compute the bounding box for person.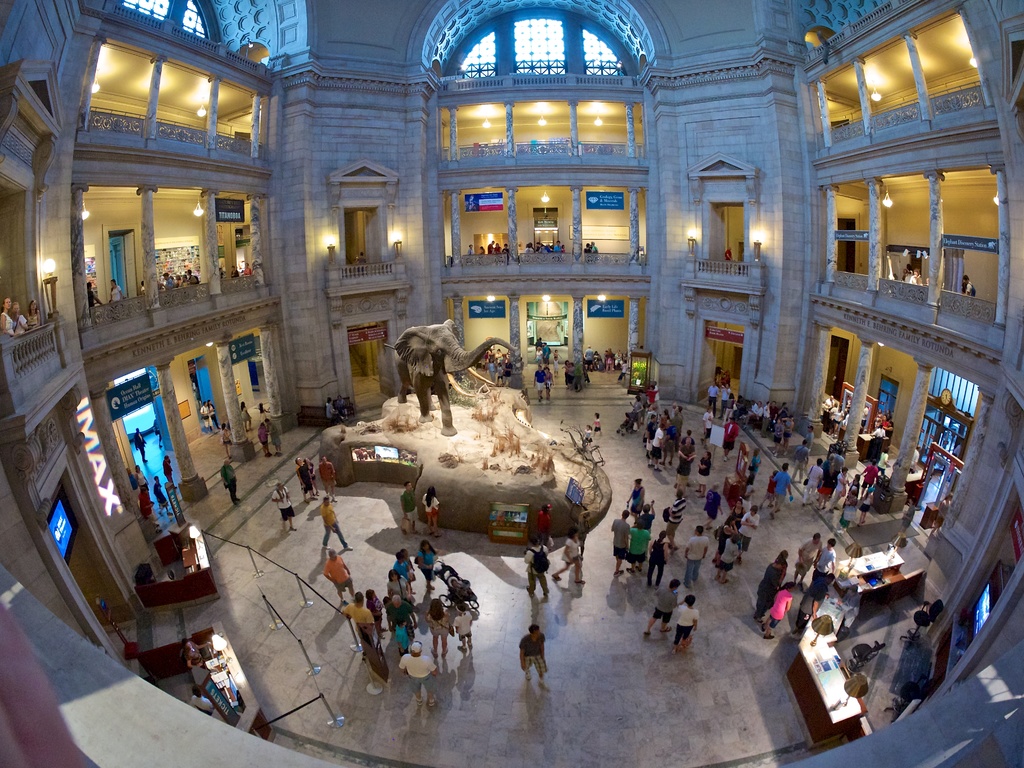
bbox=[521, 536, 548, 597].
